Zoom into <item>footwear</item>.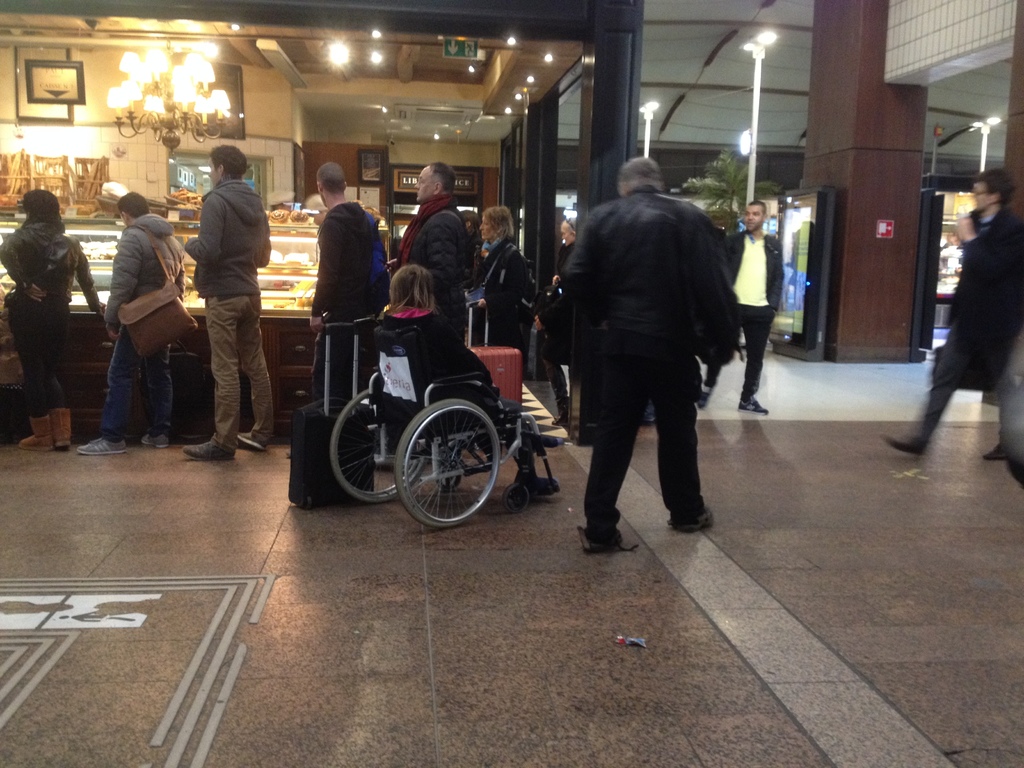
Zoom target: <region>588, 507, 623, 549</region>.
